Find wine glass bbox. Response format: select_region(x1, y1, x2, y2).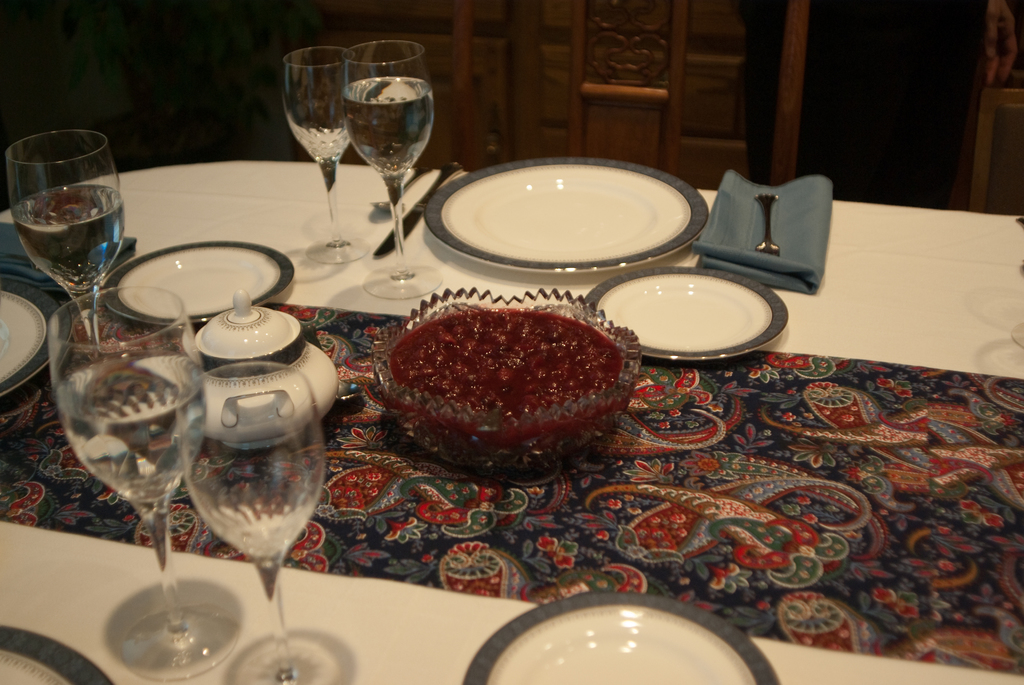
select_region(3, 129, 120, 363).
